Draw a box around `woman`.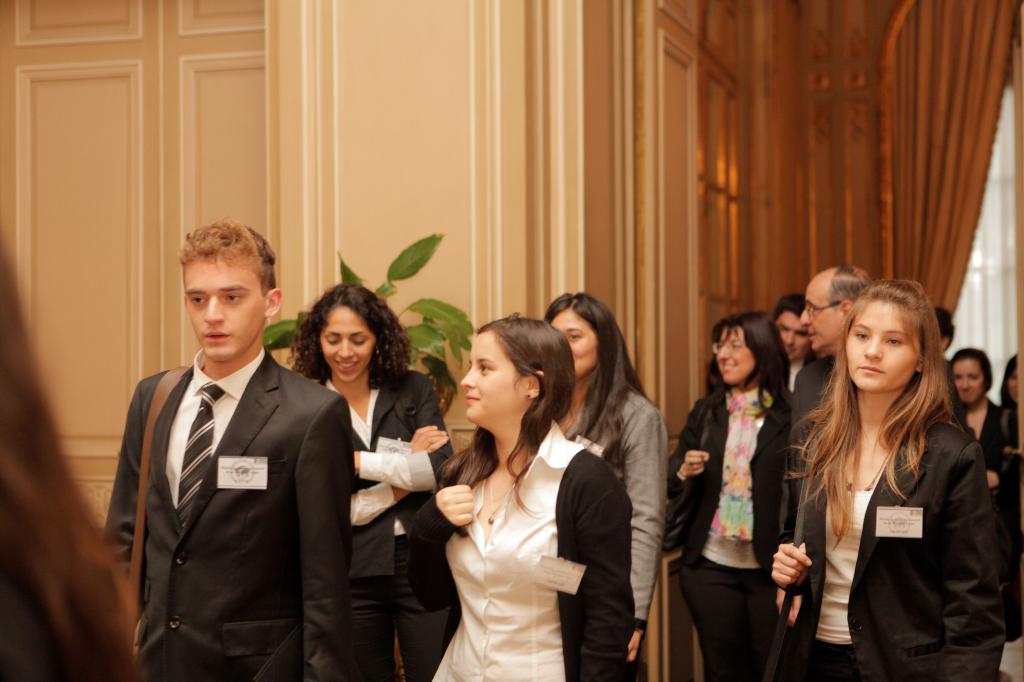
crop(981, 351, 1022, 650).
